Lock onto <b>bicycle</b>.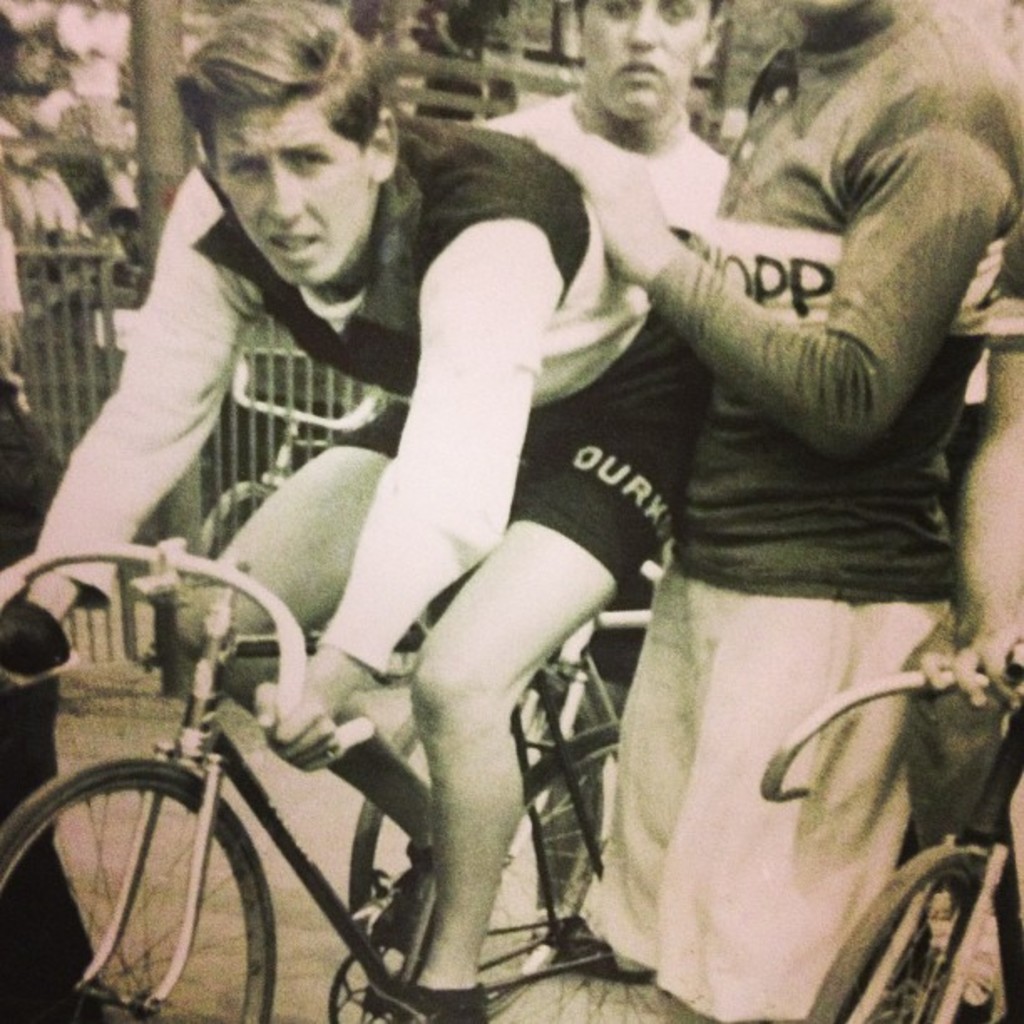
Locked: left=27, top=413, right=641, bottom=994.
